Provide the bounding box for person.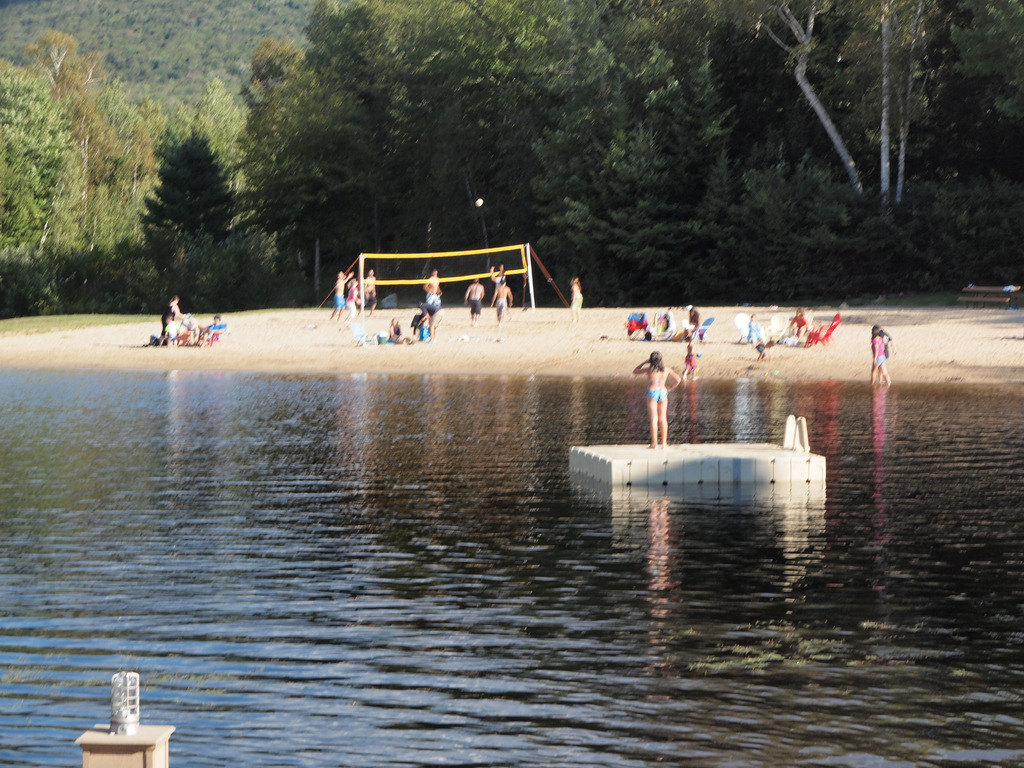
select_region(387, 323, 418, 344).
